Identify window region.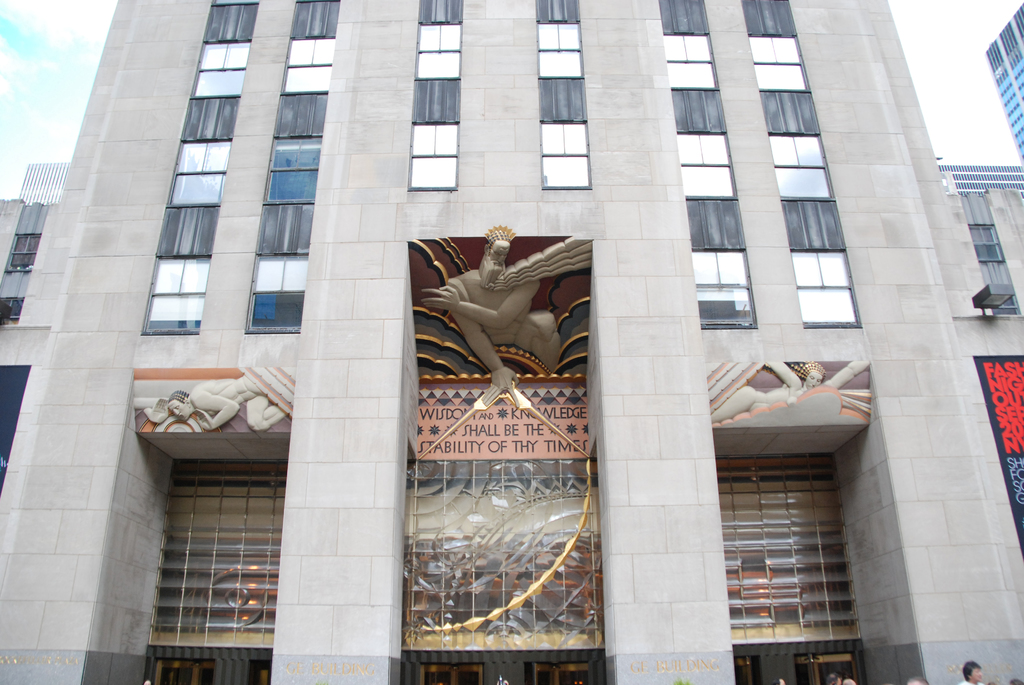
Region: {"left": 748, "top": 37, "right": 802, "bottom": 91}.
